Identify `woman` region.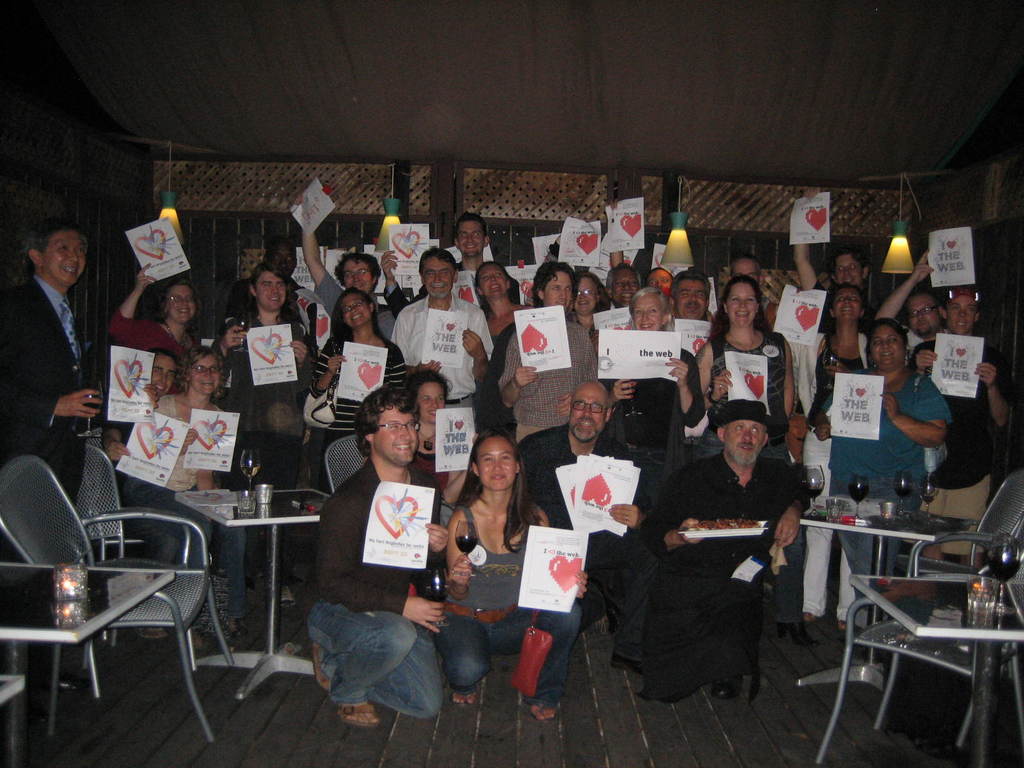
Region: <region>435, 435, 583, 719</region>.
